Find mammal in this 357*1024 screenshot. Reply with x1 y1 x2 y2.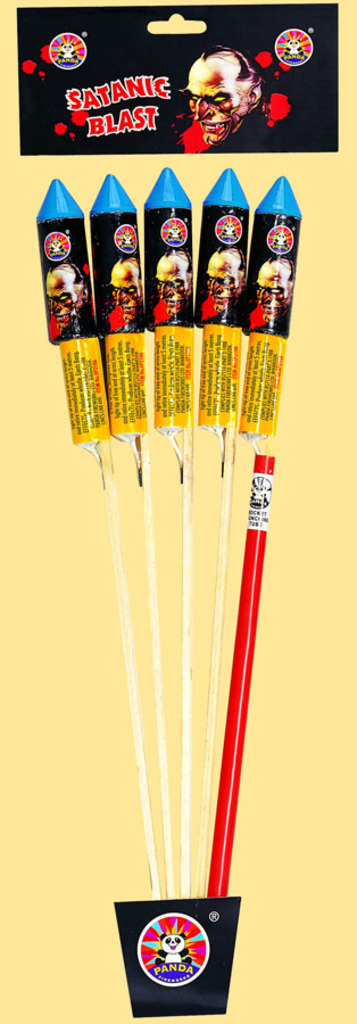
122 232 138 255.
